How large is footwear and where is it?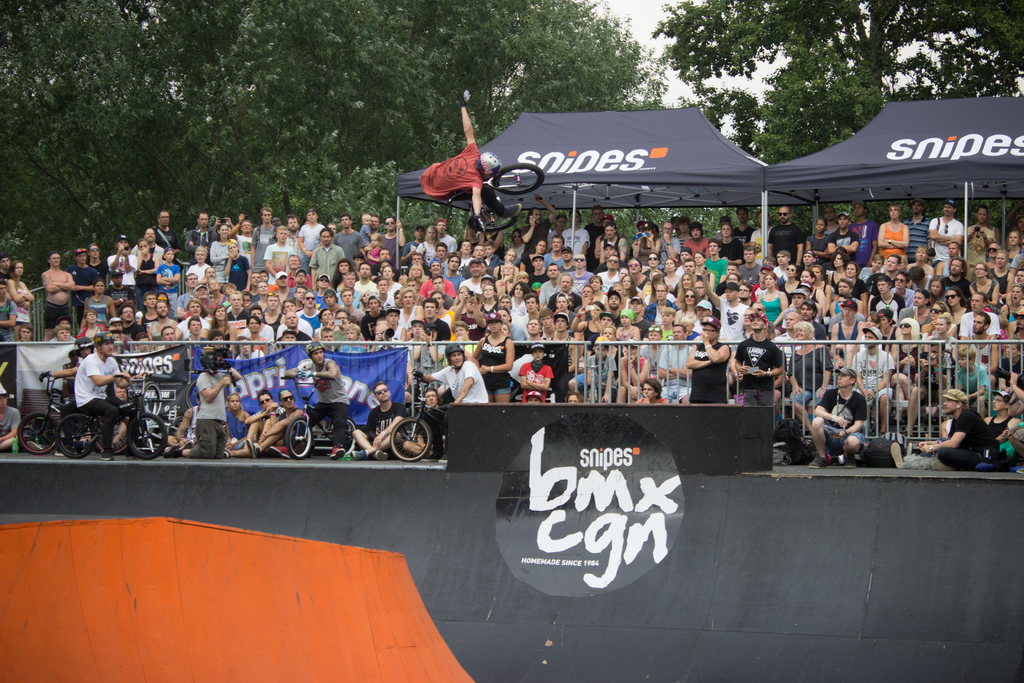
Bounding box: 244,440,264,461.
